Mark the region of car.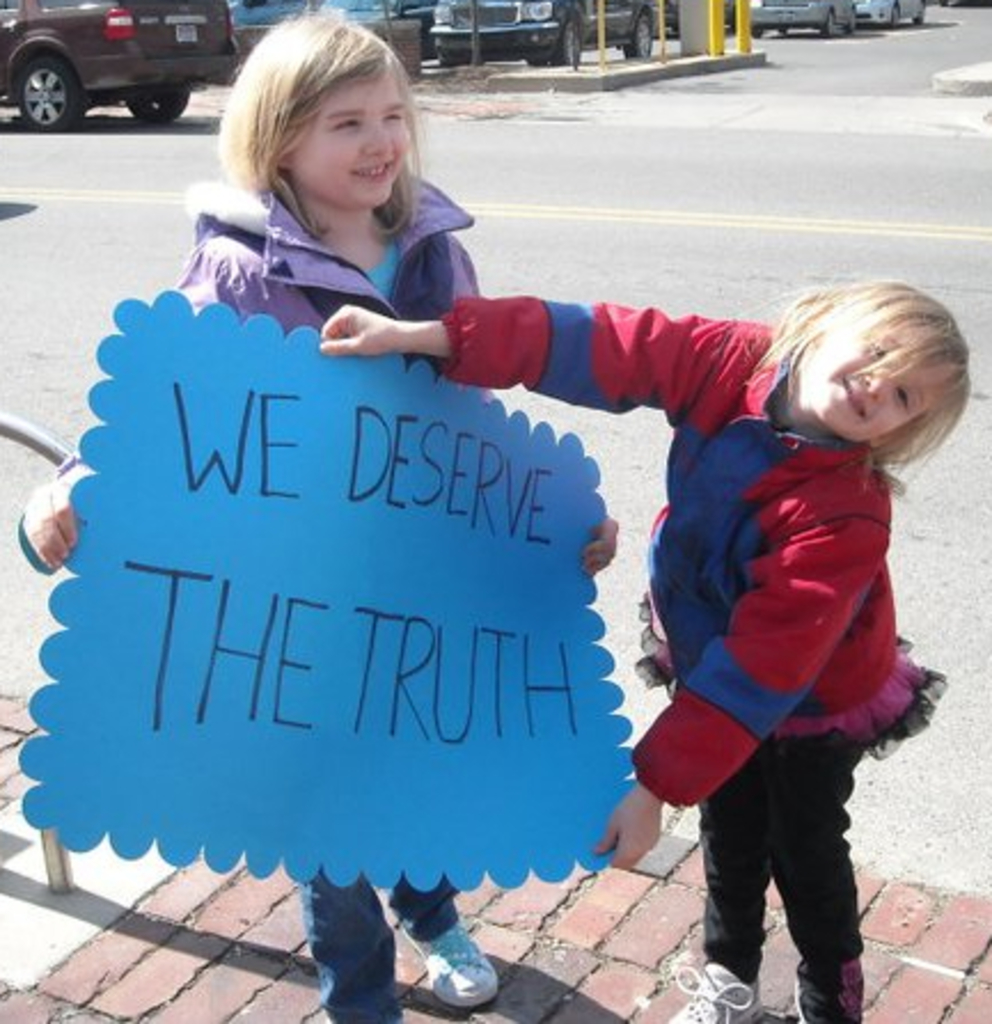
Region: <region>0, 0, 204, 103</region>.
